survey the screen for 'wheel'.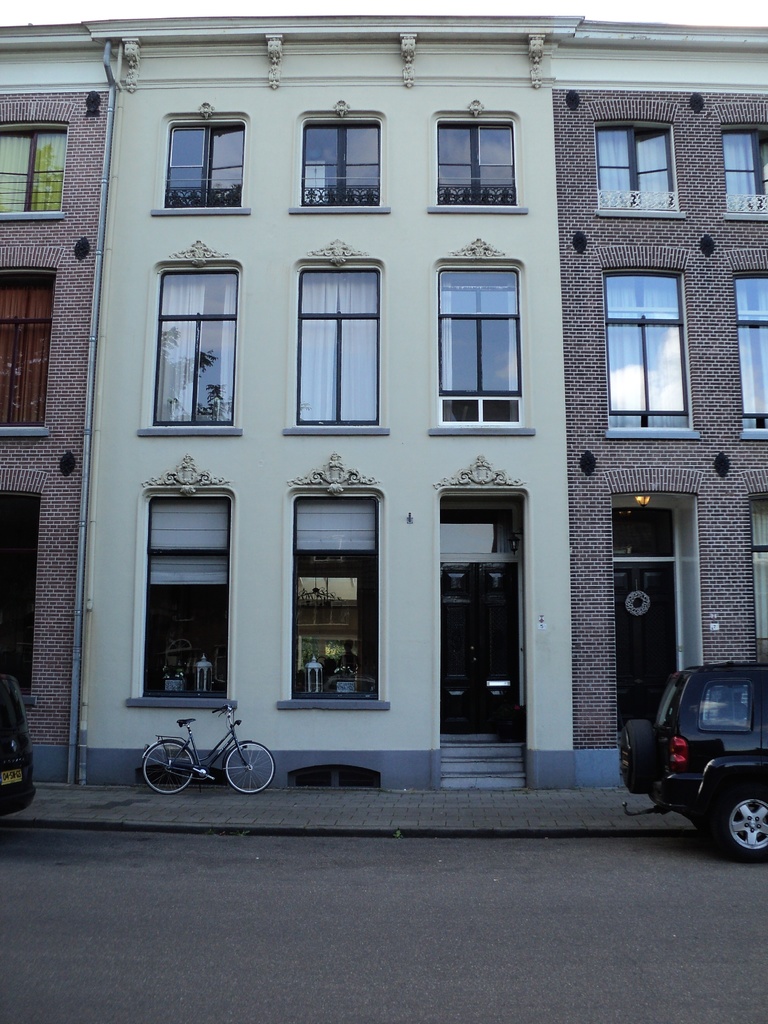
Survey found: [716,792,767,865].
